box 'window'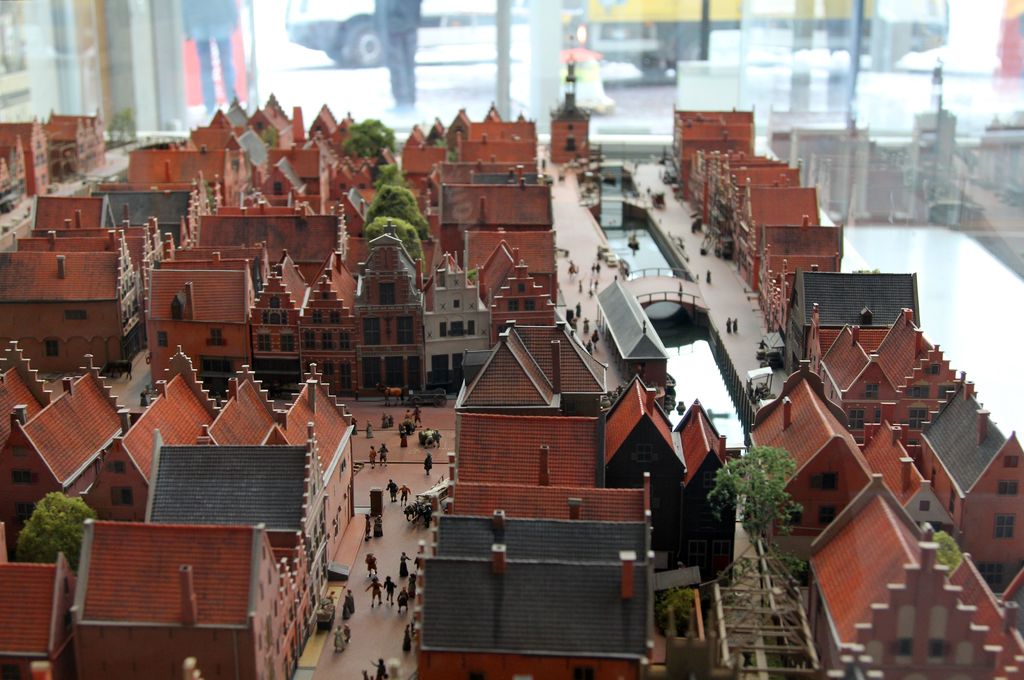
x1=330, y1=311, x2=339, y2=323
